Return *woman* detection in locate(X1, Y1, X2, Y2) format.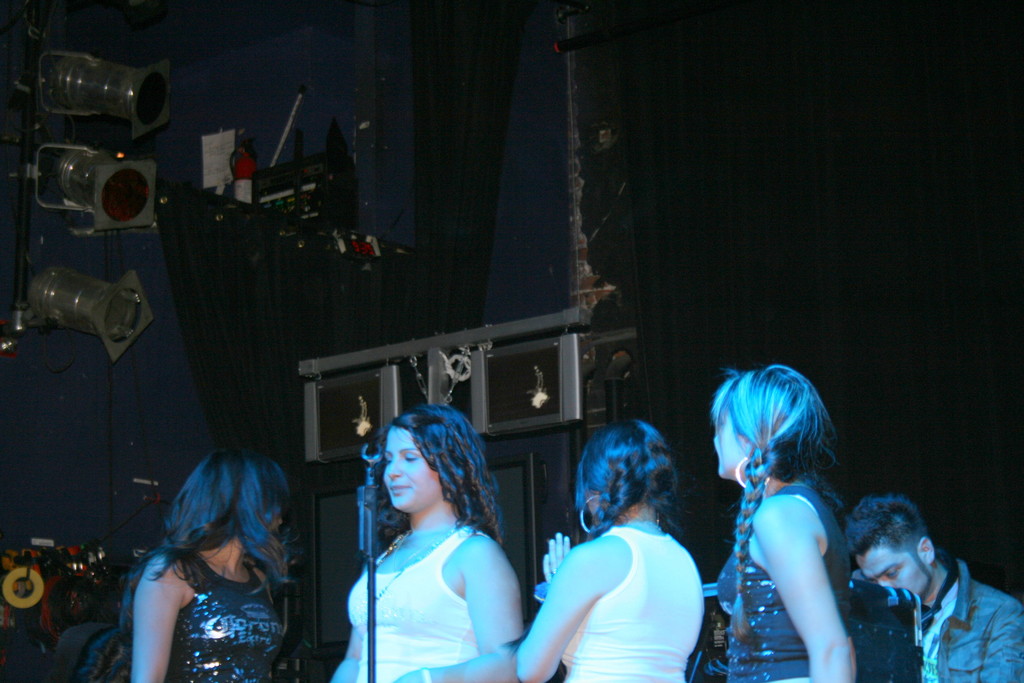
locate(709, 368, 856, 682).
